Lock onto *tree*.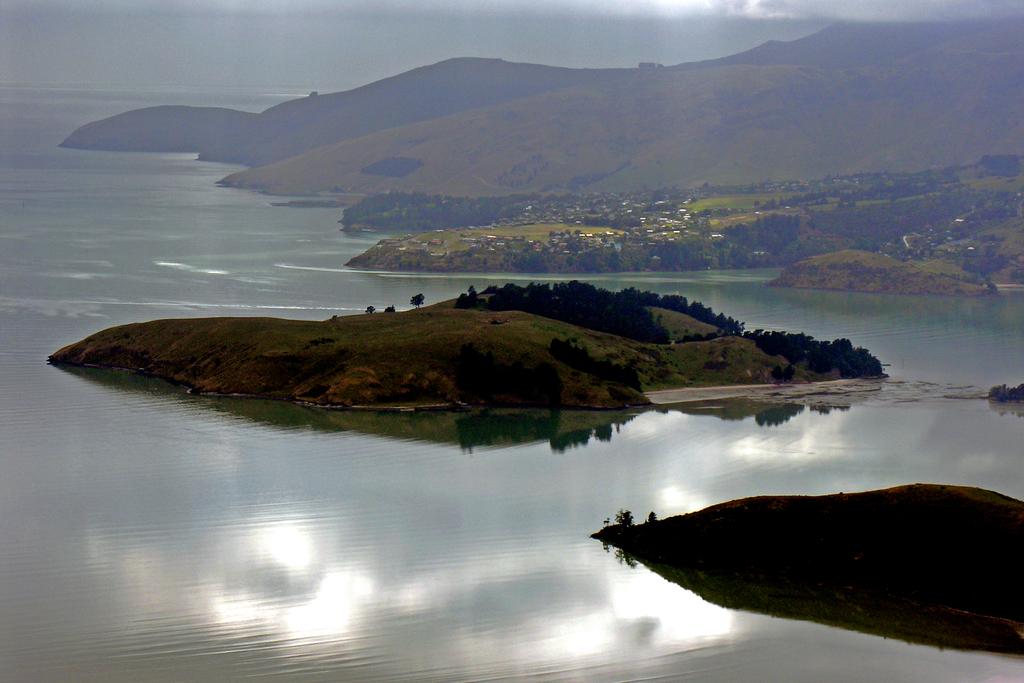
Locked: (407, 291, 422, 308).
